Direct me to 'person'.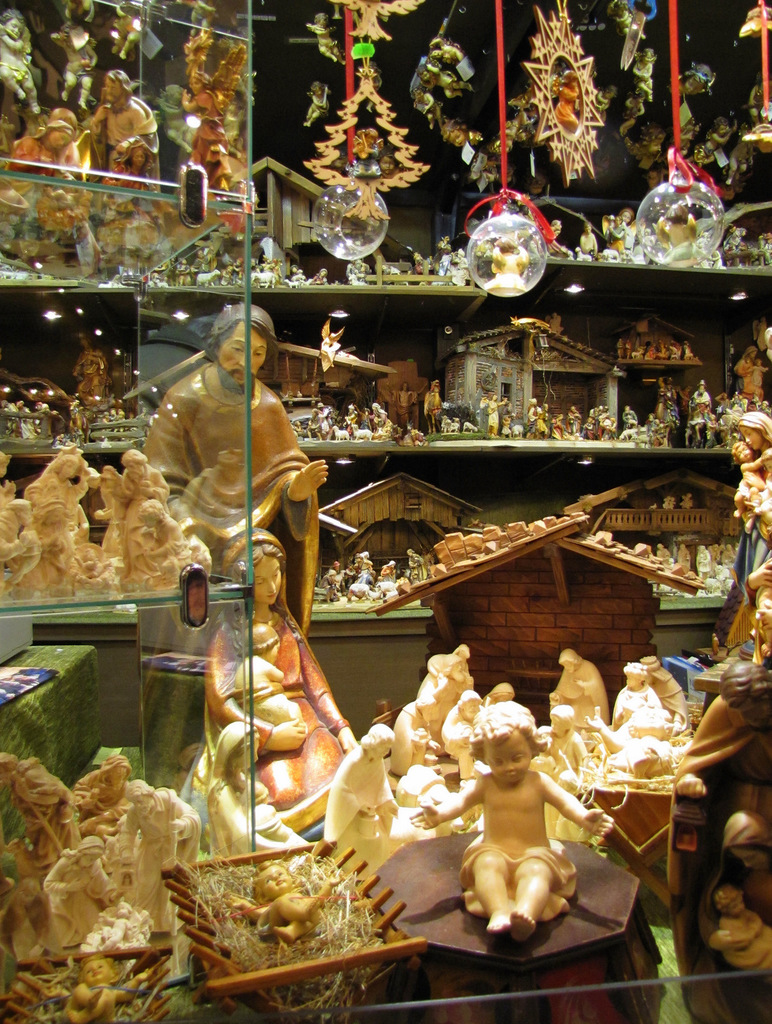
Direction: [152,295,342,879].
